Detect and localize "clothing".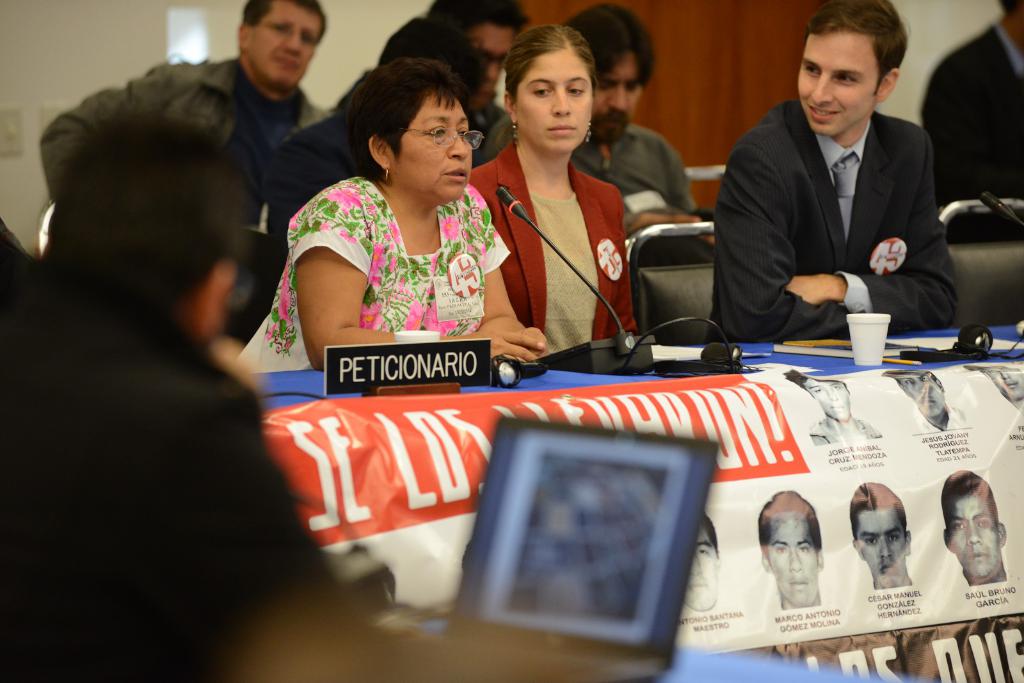
Localized at [left=466, top=136, right=643, bottom=362].
